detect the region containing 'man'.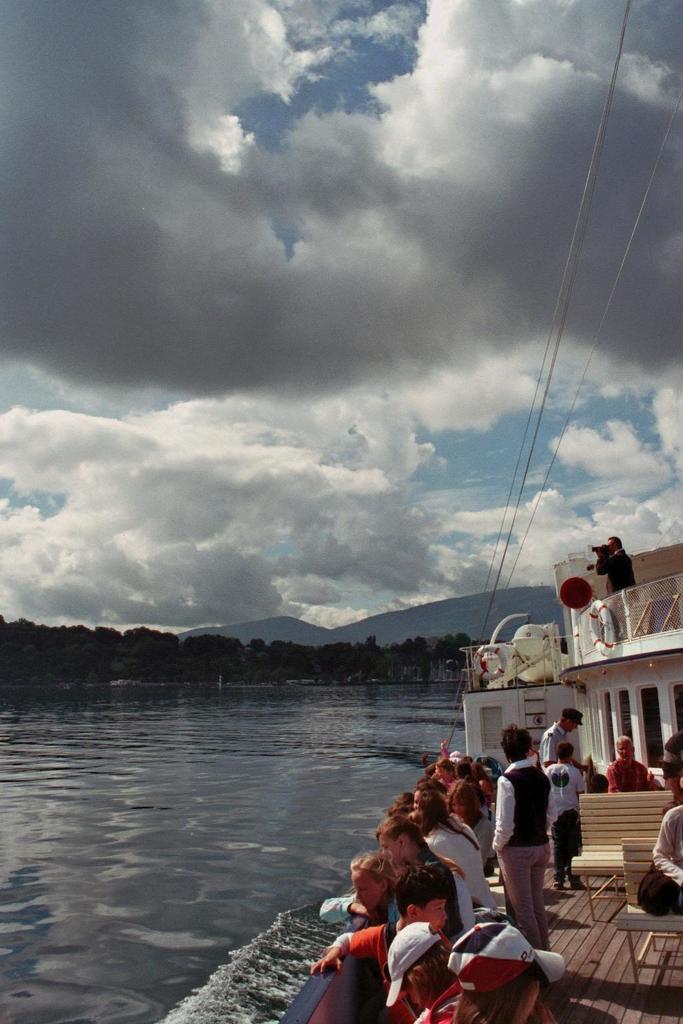
left=497, top=739, right=579, bottom=959.
